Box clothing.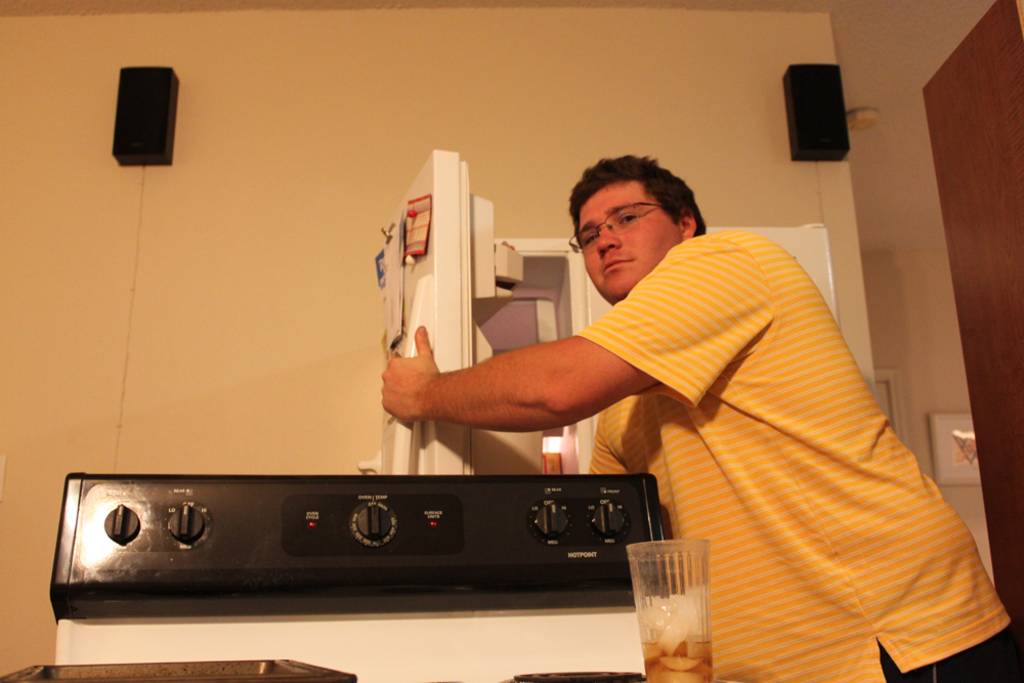
481/223/992/645.
